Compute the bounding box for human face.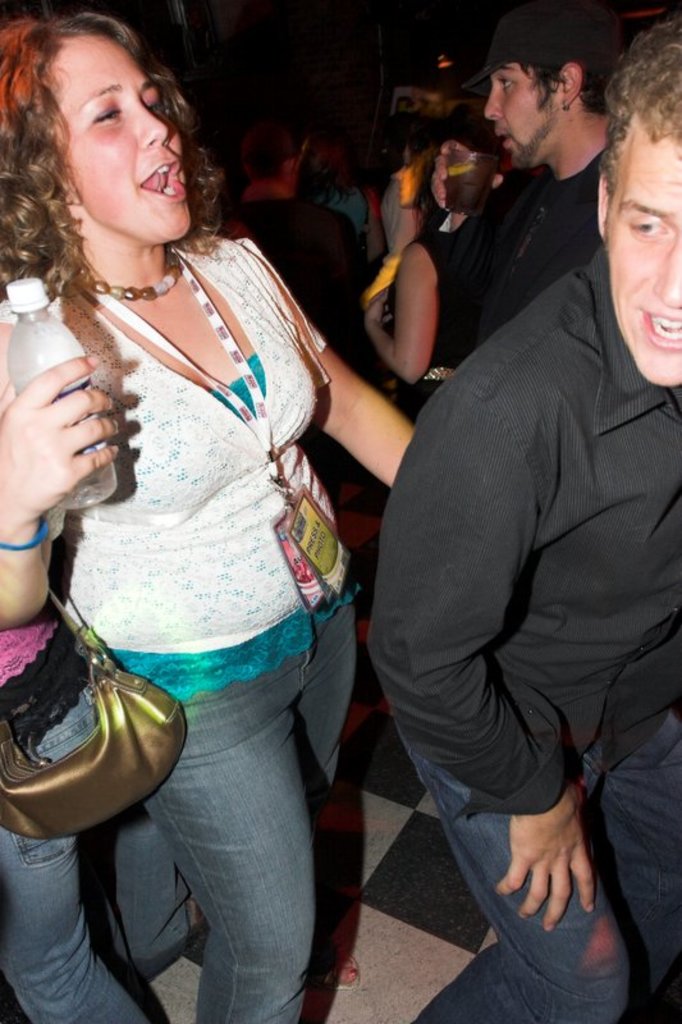
{"x1": 395, "y1": 143, "x2": 422, "y2": 207}.
